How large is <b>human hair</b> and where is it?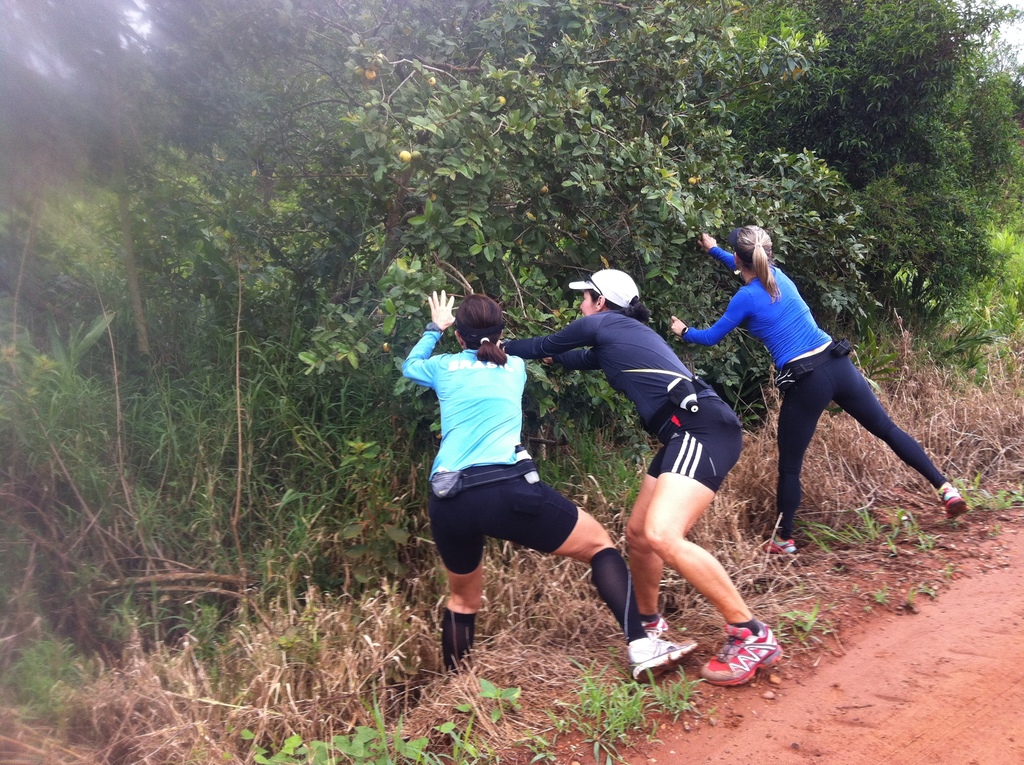
Bounding box: (588,287,651,320).
